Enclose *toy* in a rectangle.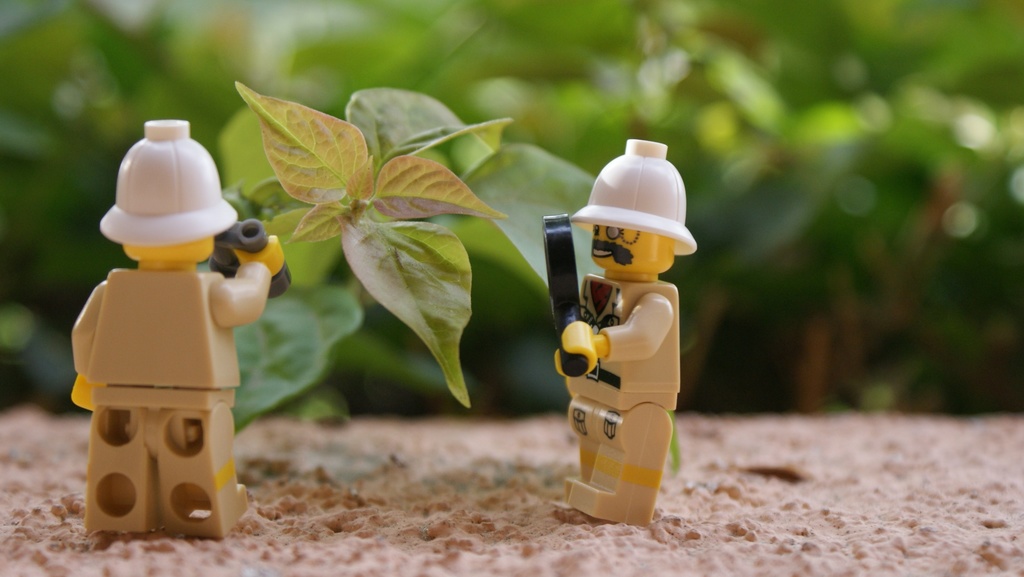
[x1=68, y1=119, x2=295, y2=540].
